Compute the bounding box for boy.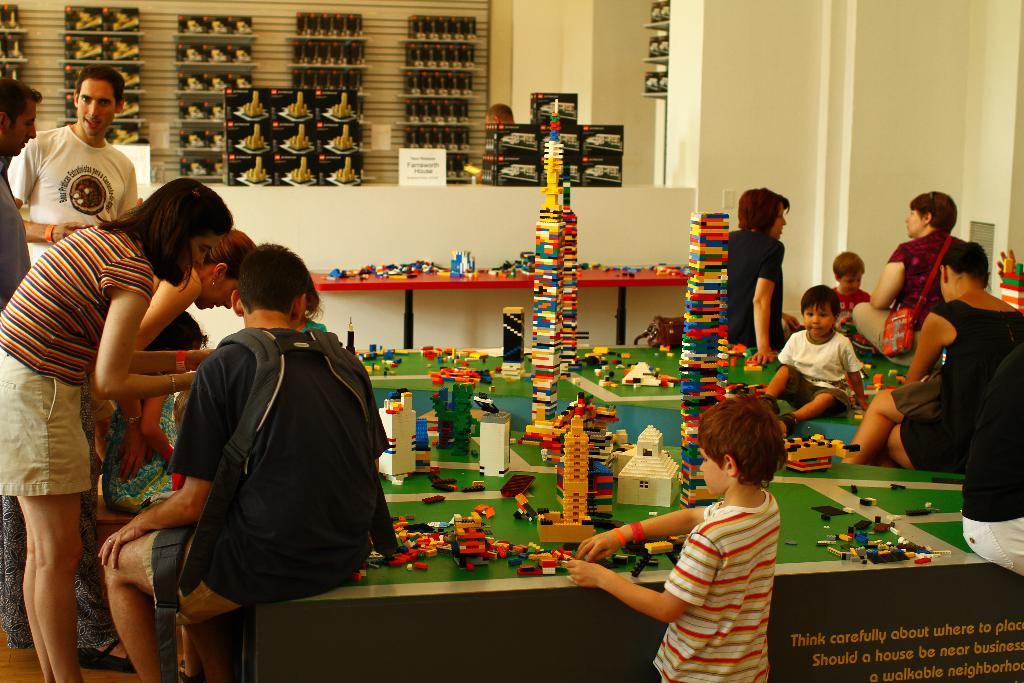
[625,400,796,674].
